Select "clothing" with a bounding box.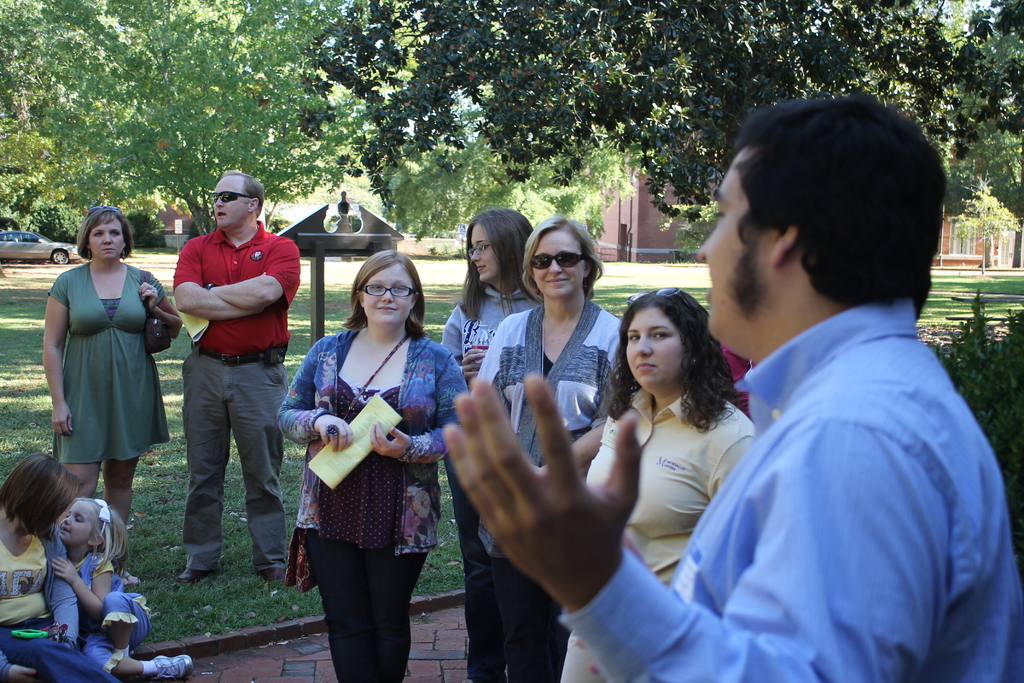
36:260:166:465.
